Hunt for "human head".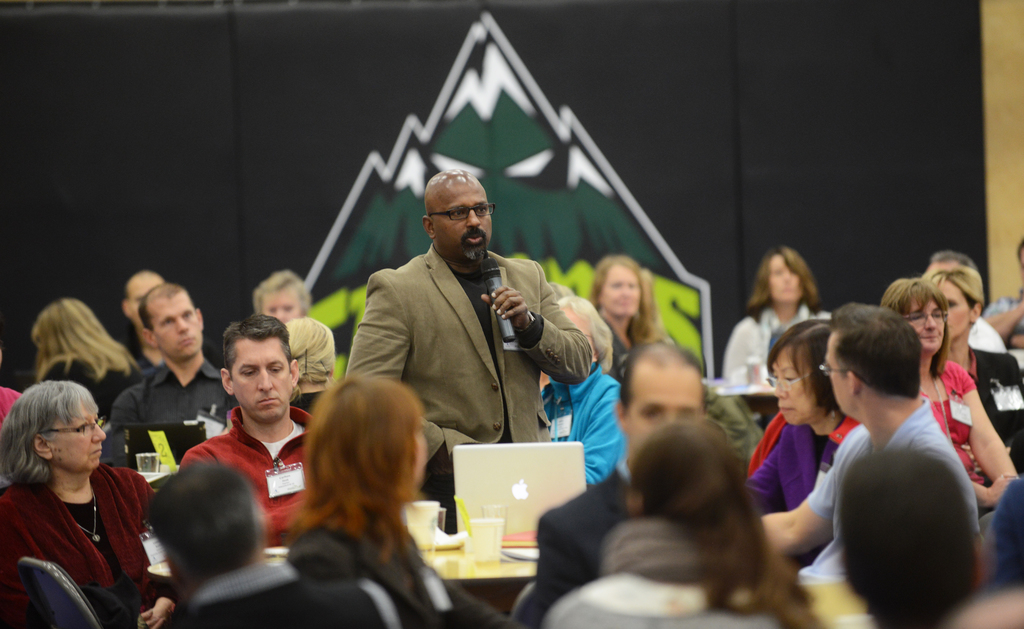
Hunted down at [left=11, top=383, right=109, bottom=475].
